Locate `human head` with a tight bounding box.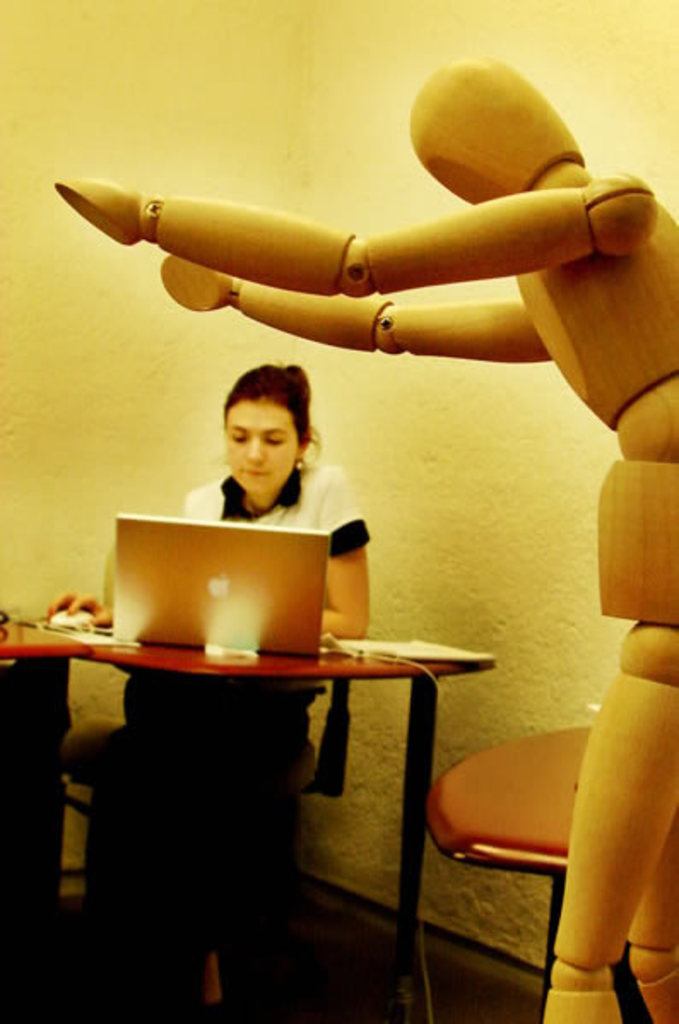
bbox(409, 53, 587, 205).
